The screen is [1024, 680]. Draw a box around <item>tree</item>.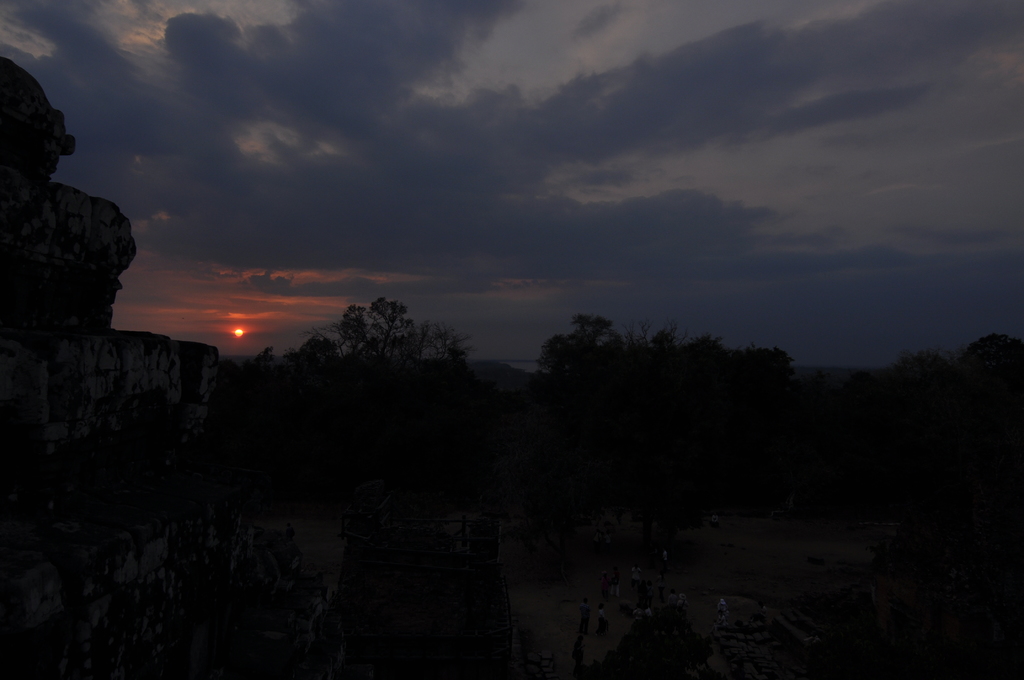
l=533, t=314, r=634, b=415.
